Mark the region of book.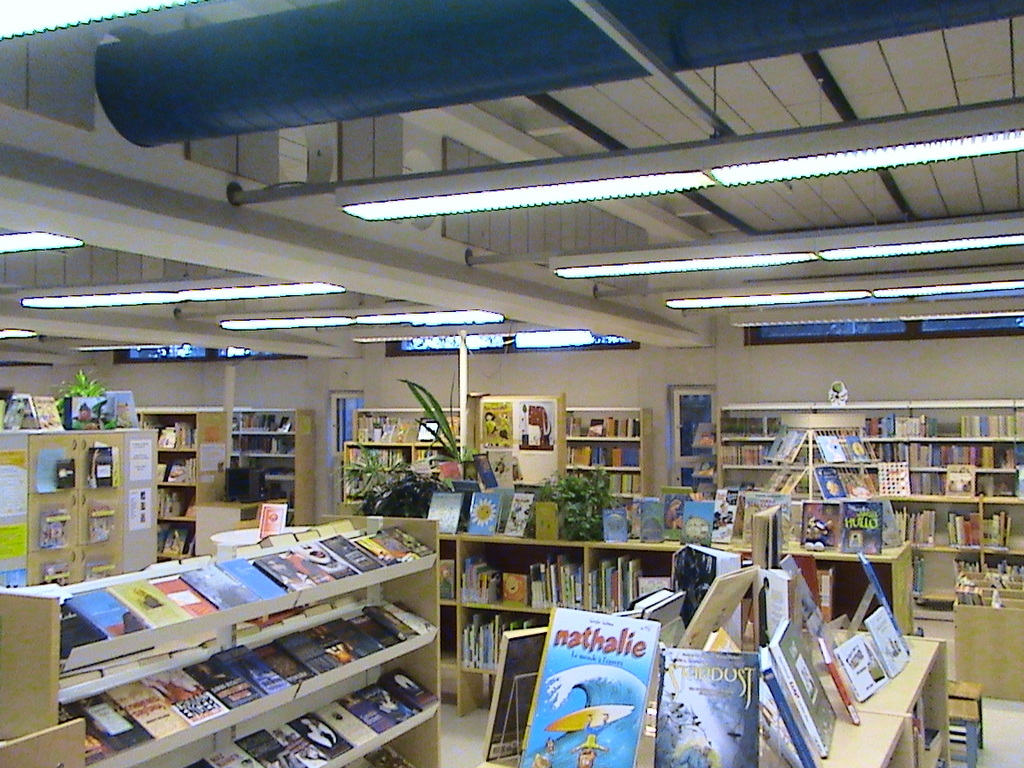
Region: [768,627,839,756].
